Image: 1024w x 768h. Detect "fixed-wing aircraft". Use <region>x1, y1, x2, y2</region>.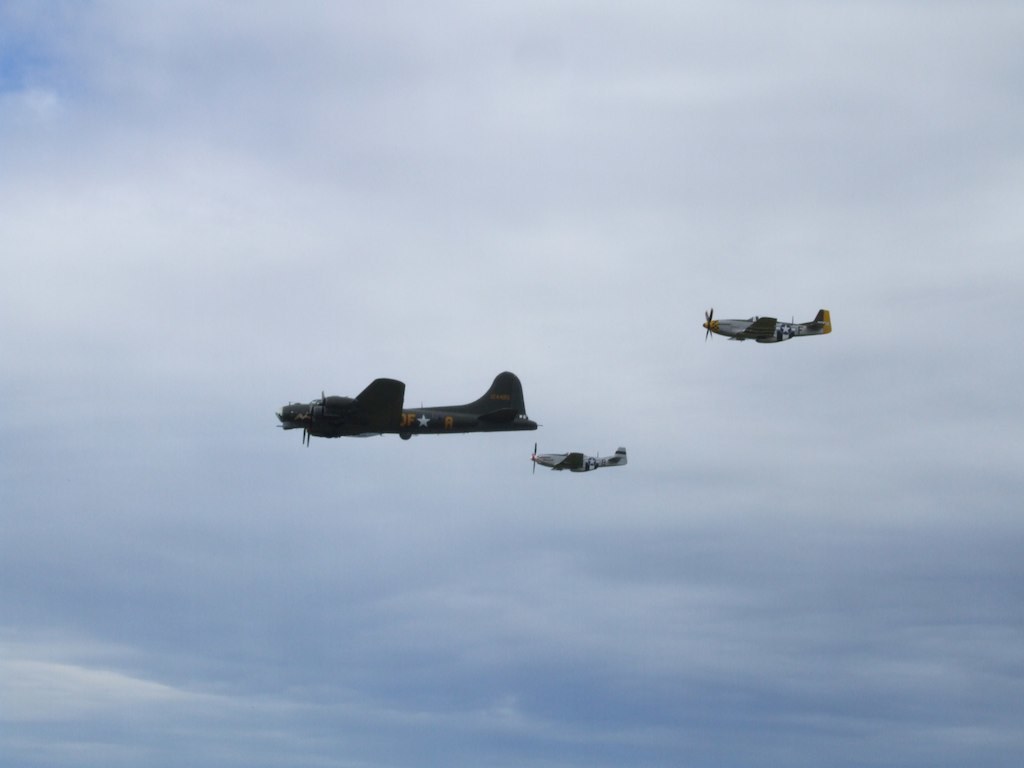
<region>522, 440, 629, 475</region>.
